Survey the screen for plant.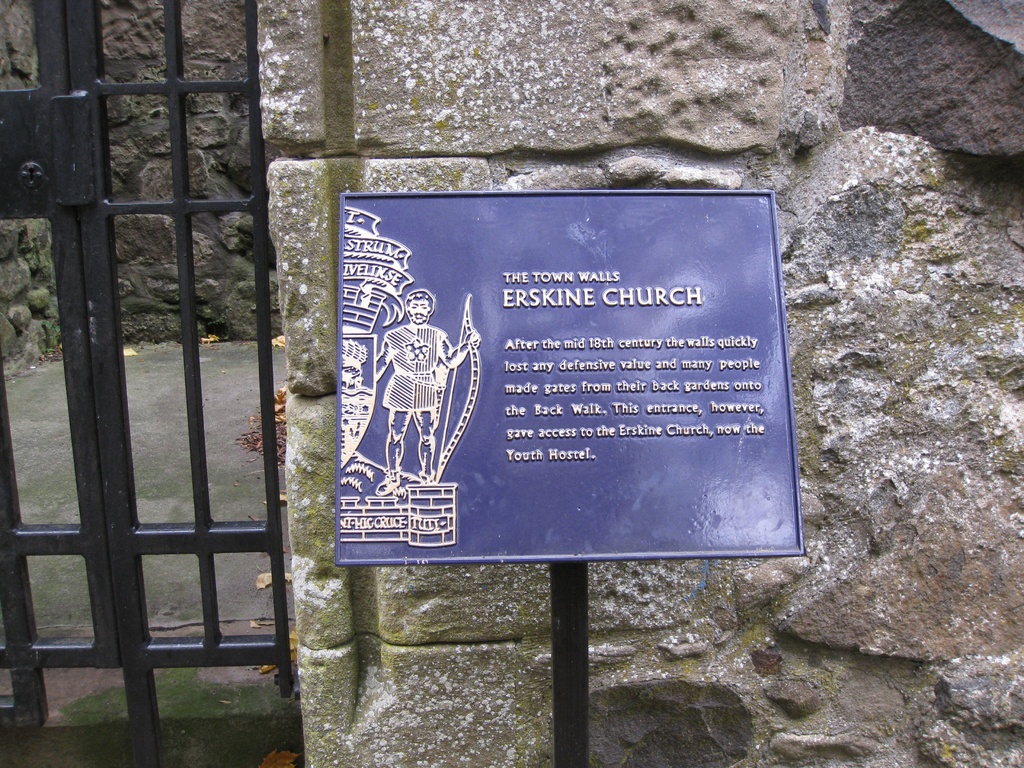
Survey found: {"left": 58, "top": 684, "right": 139, "bottom": 767}.
